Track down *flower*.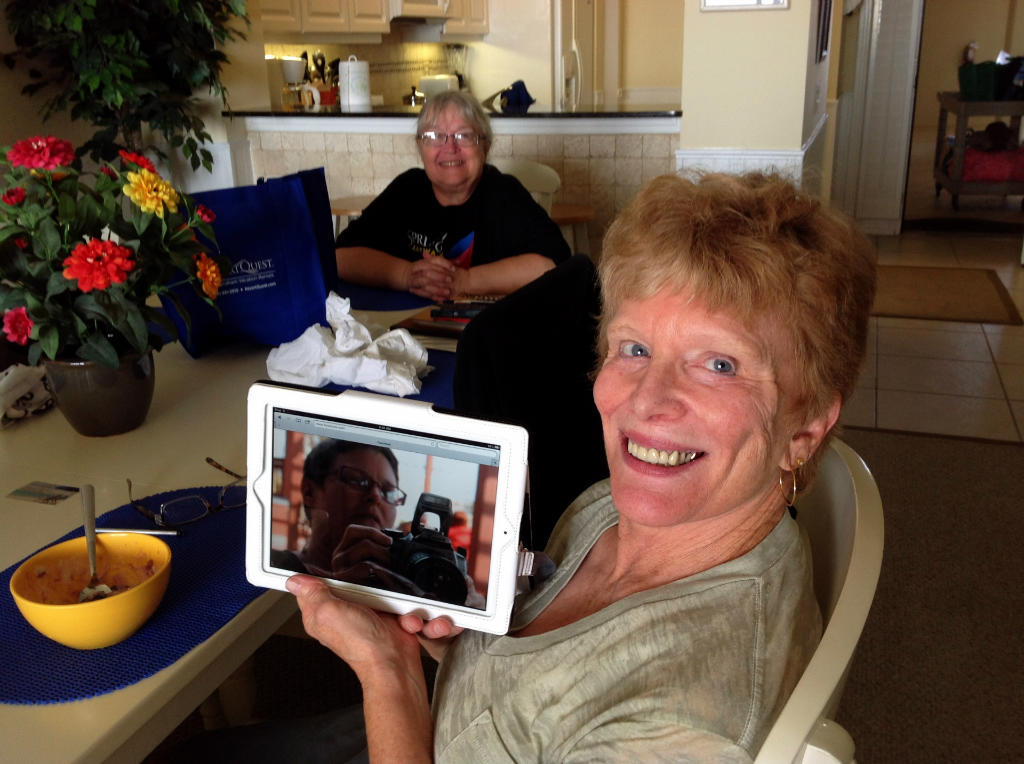
Tracked to x1=115 y1=150 x2=158 y2=173.
